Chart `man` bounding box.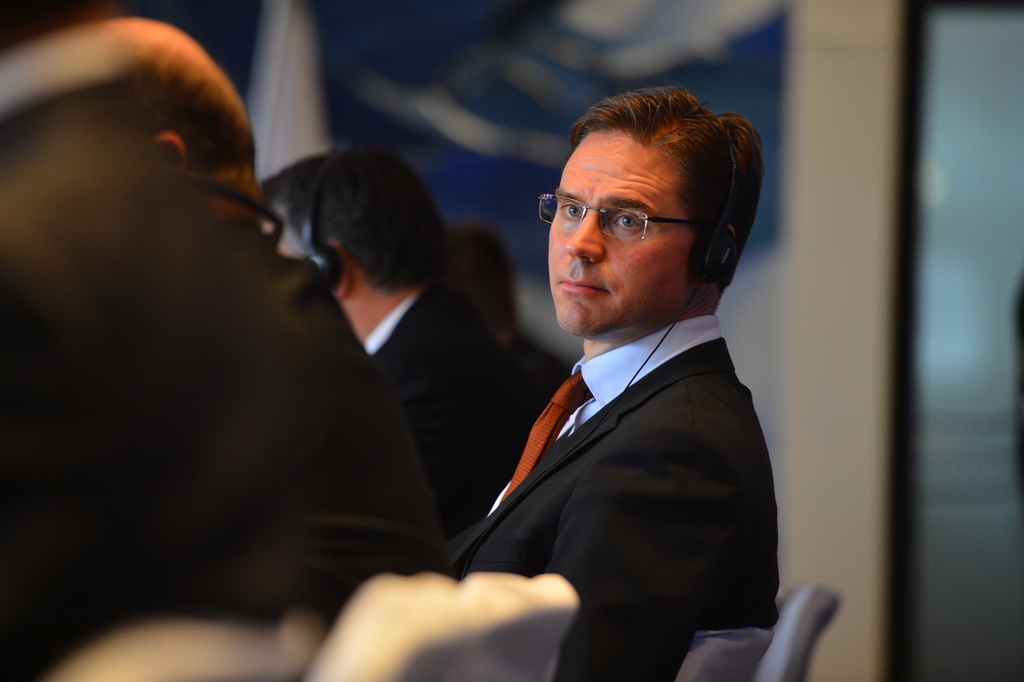
Charted: <region>257, 150, 525, 534</region>.
